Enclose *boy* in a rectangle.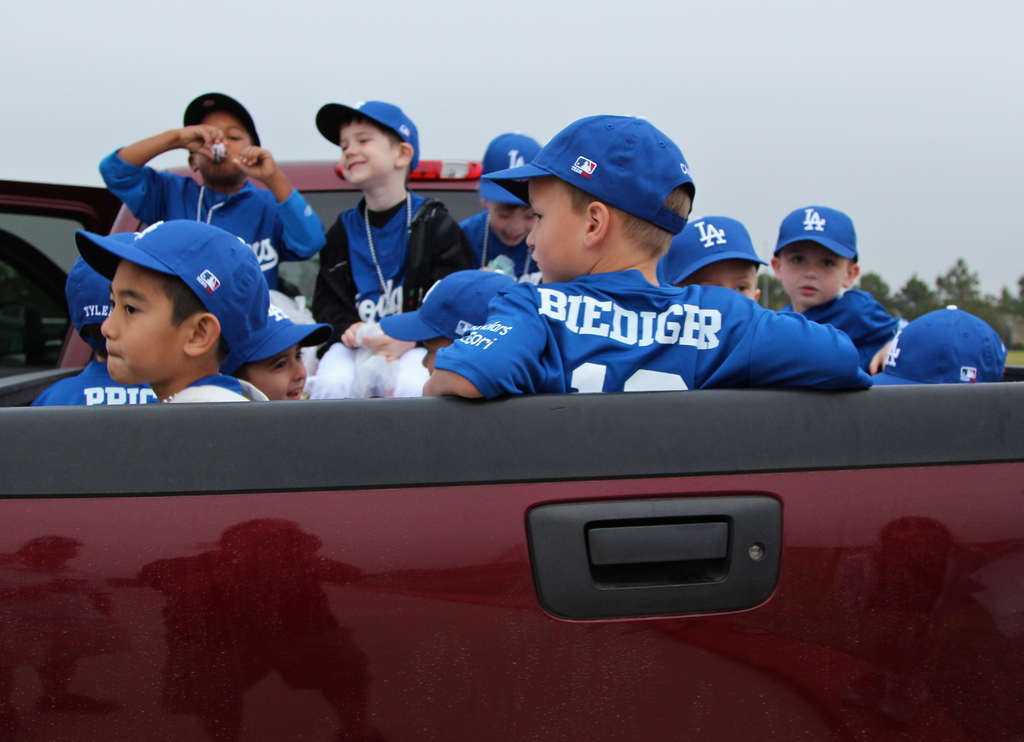
<bbox>423, 174, 872, 403</bbox>.
